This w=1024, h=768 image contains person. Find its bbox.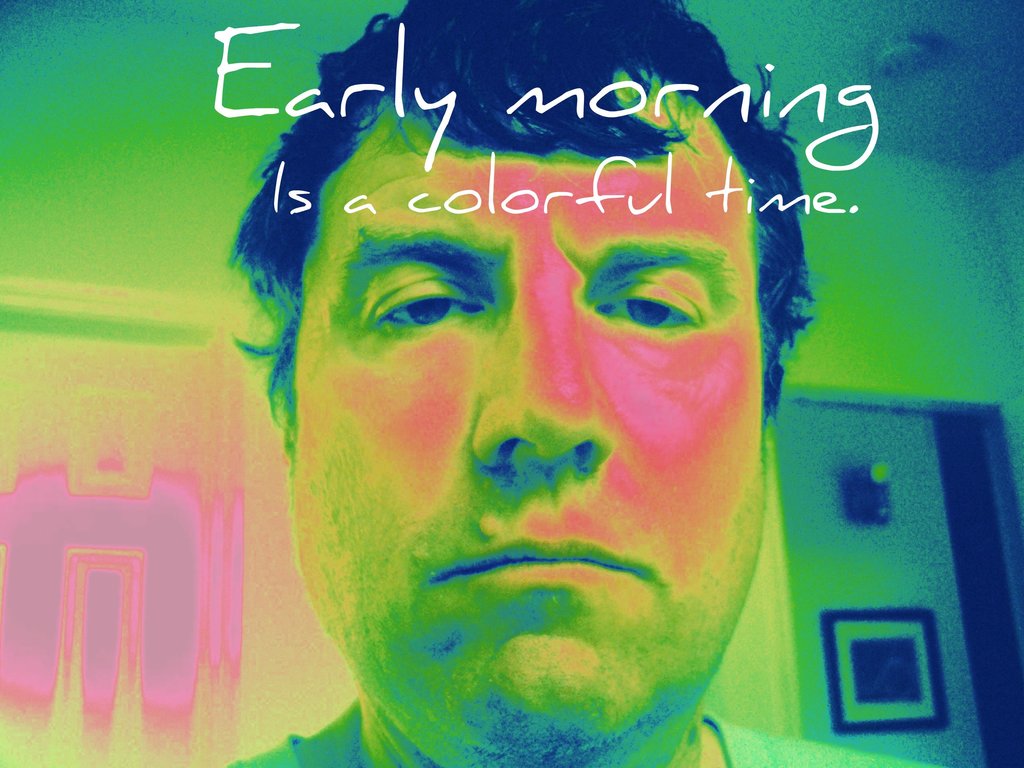
pyautogui.locateOnScreen(220, 3, 950, 767).
